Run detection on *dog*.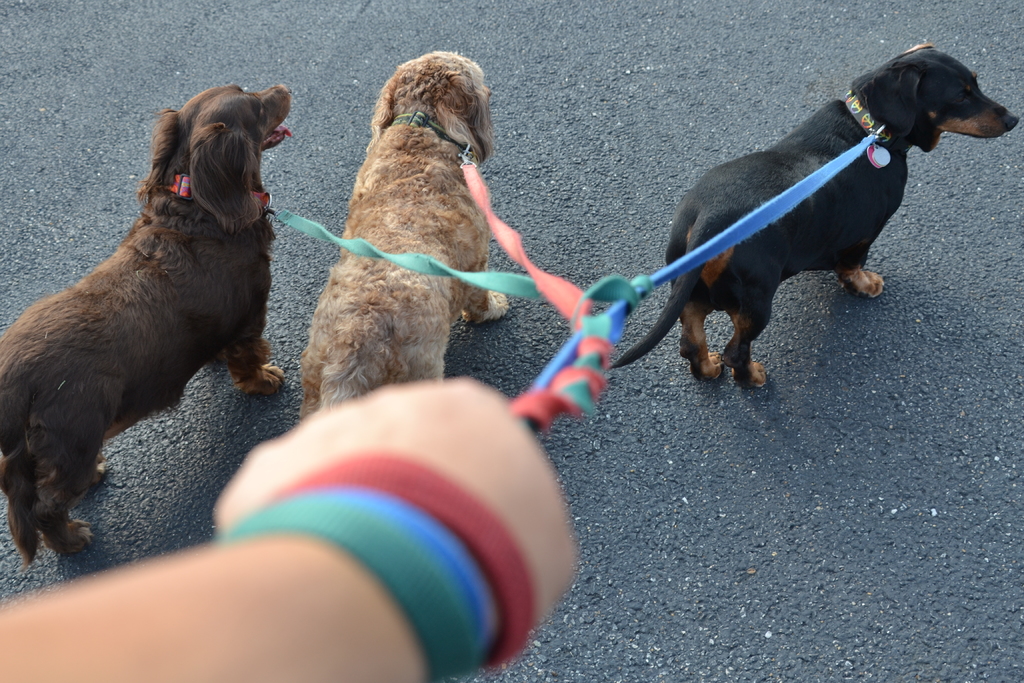
Result: [x1=297, y1=50, x2=515, y2=422].
